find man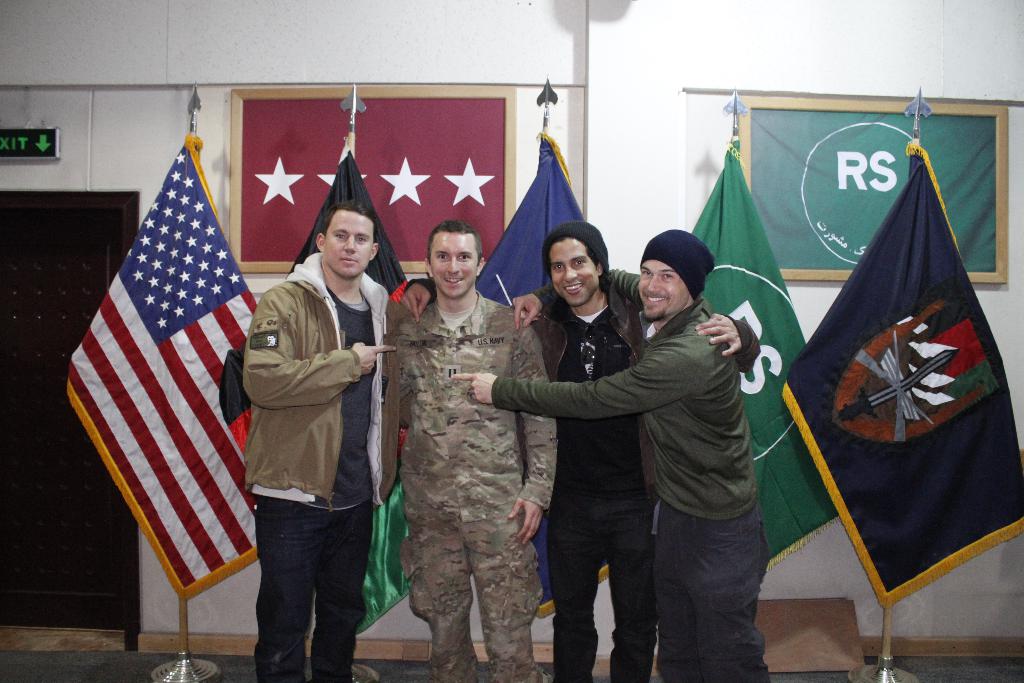
box=[392, 214, 559, 682]
